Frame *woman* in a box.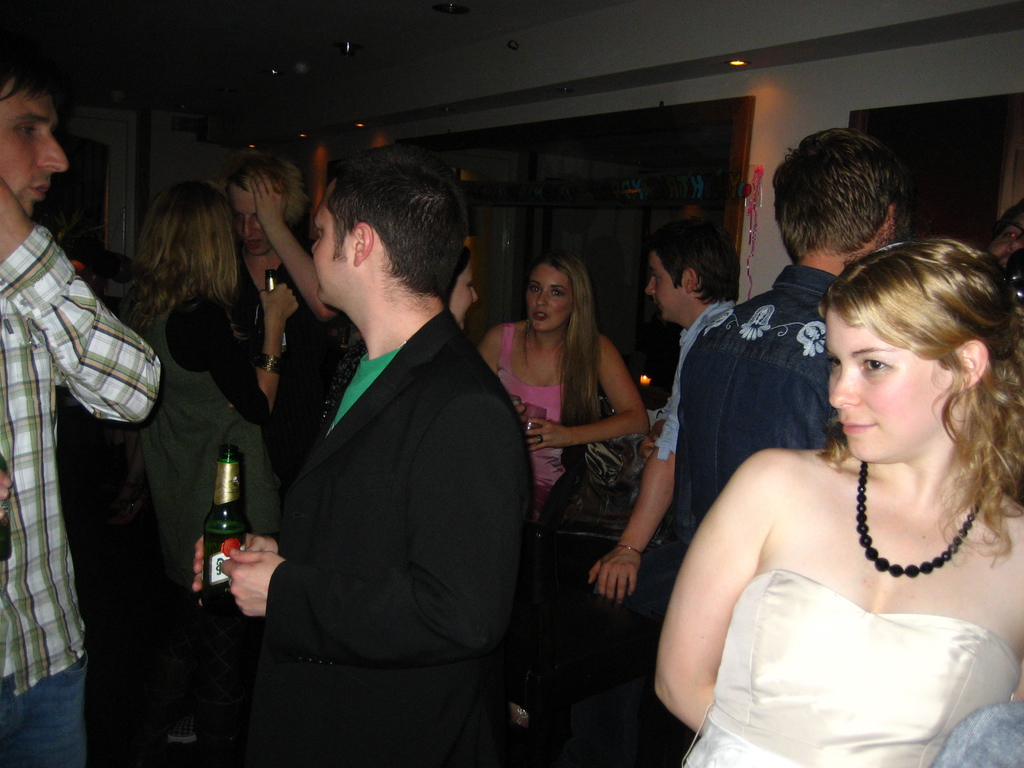
{"x1": 109, "y1": 187, "x2": 297, "y2": 767}.
